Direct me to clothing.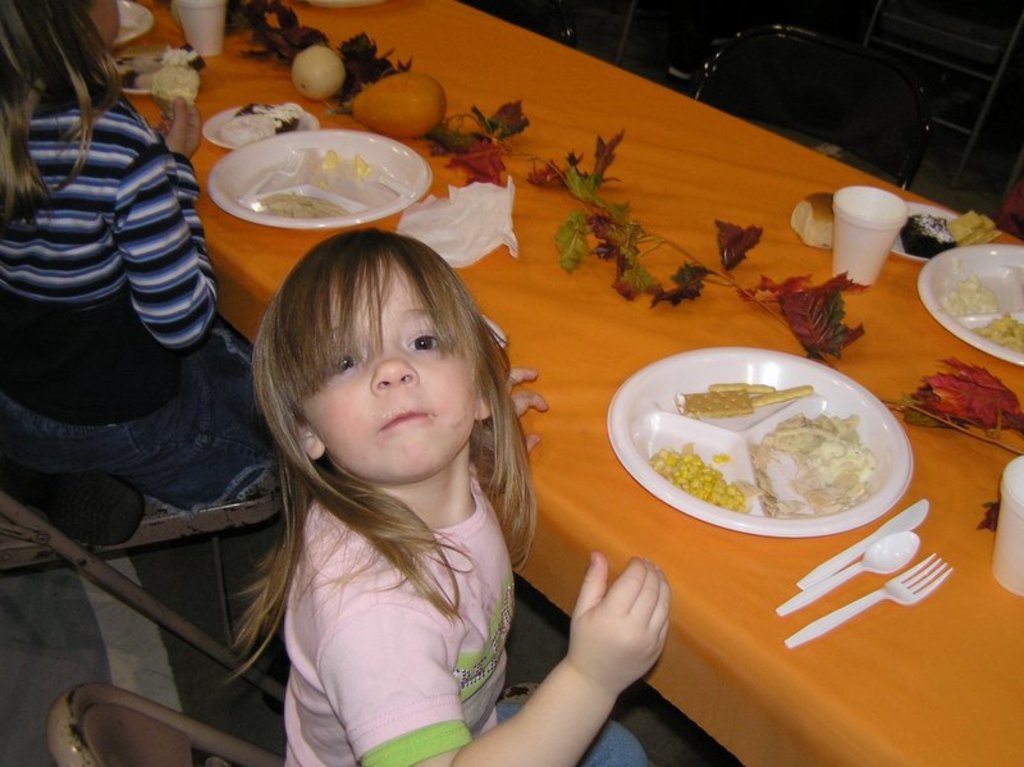
Direction: [0,83,278,512].
